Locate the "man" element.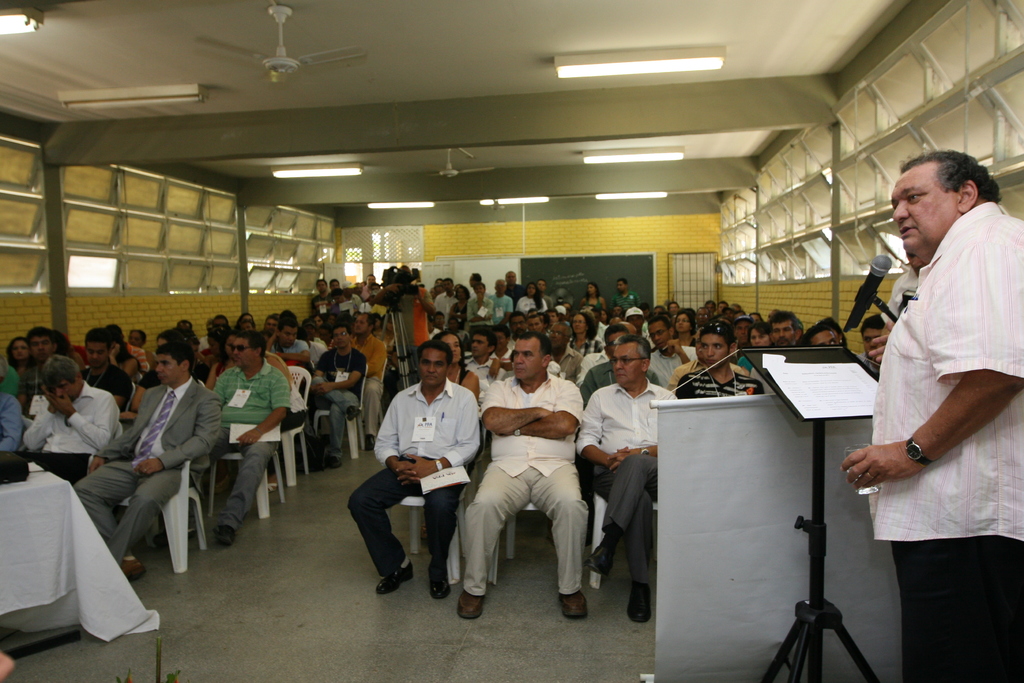
Element bbox: 34 325 60 374.
